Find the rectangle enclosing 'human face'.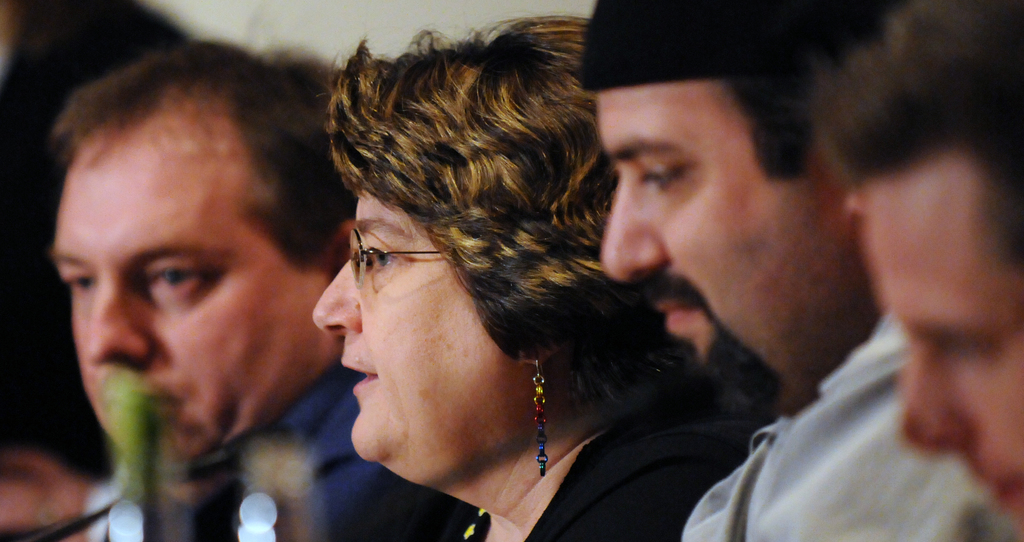
301 198 506 493.
